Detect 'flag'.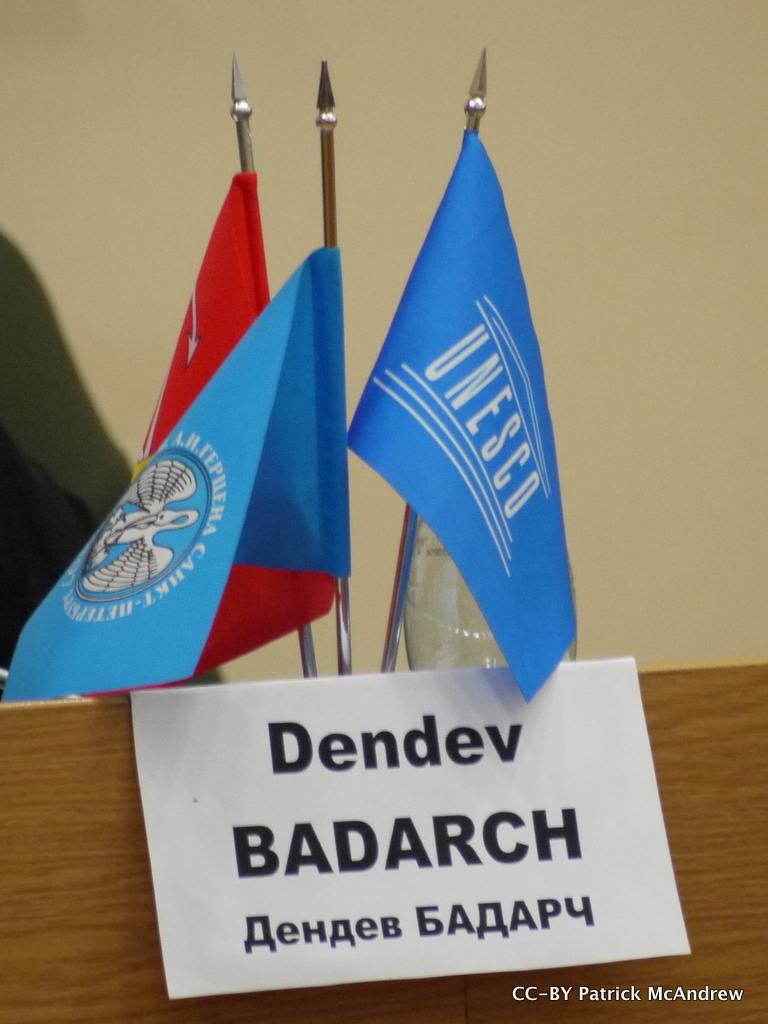
Detected at {"left": 342, "top": 46, "right": 566, "bottom": 732}.
